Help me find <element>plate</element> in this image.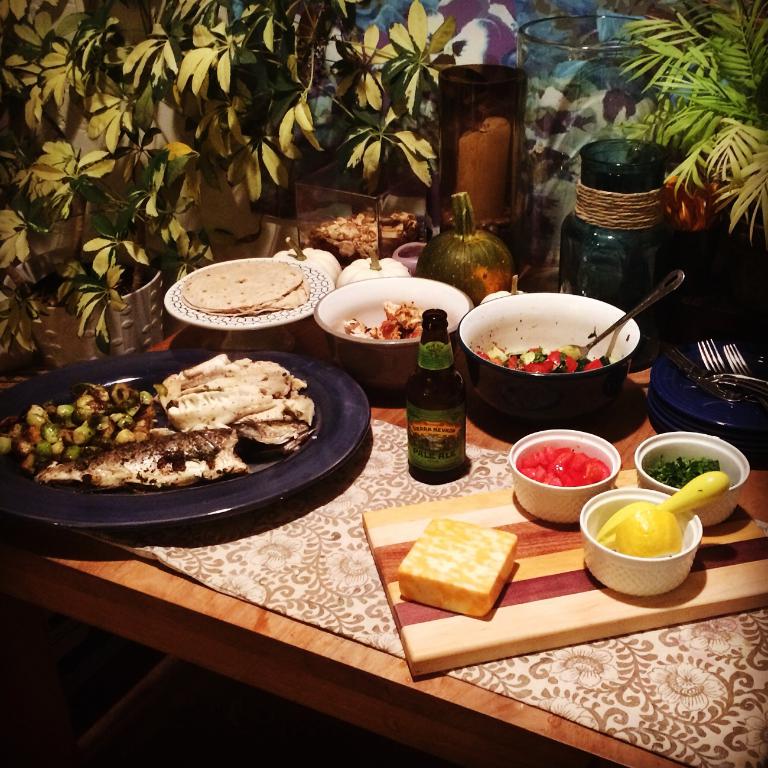
Found it: <region>0, 350, 375, 533</region>.
